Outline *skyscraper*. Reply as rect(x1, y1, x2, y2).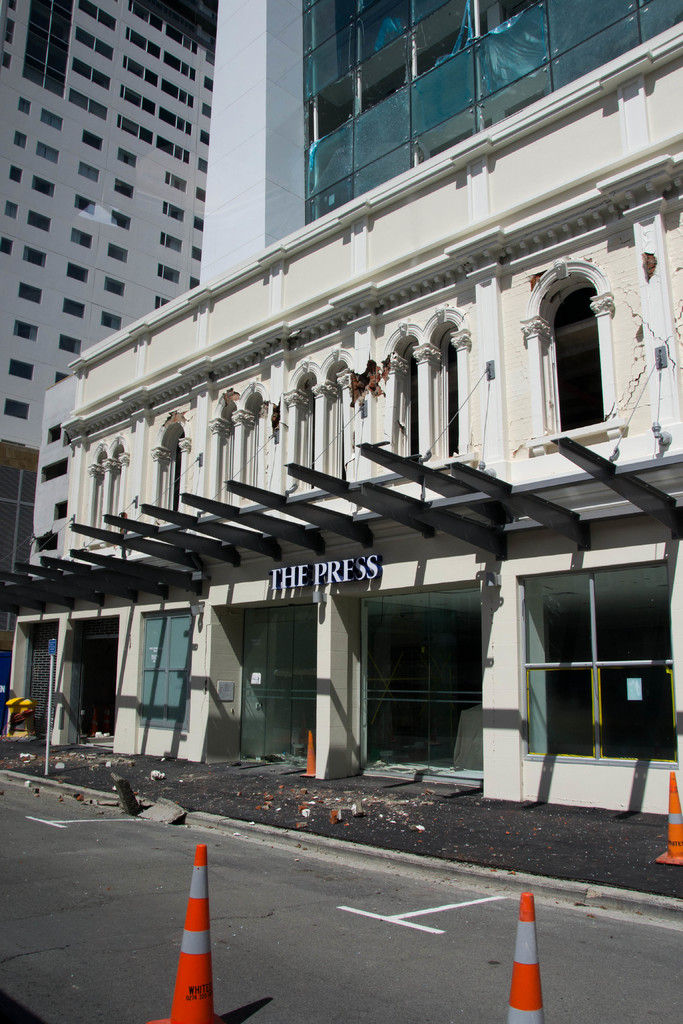
rect(0, 0, 223, 451).
